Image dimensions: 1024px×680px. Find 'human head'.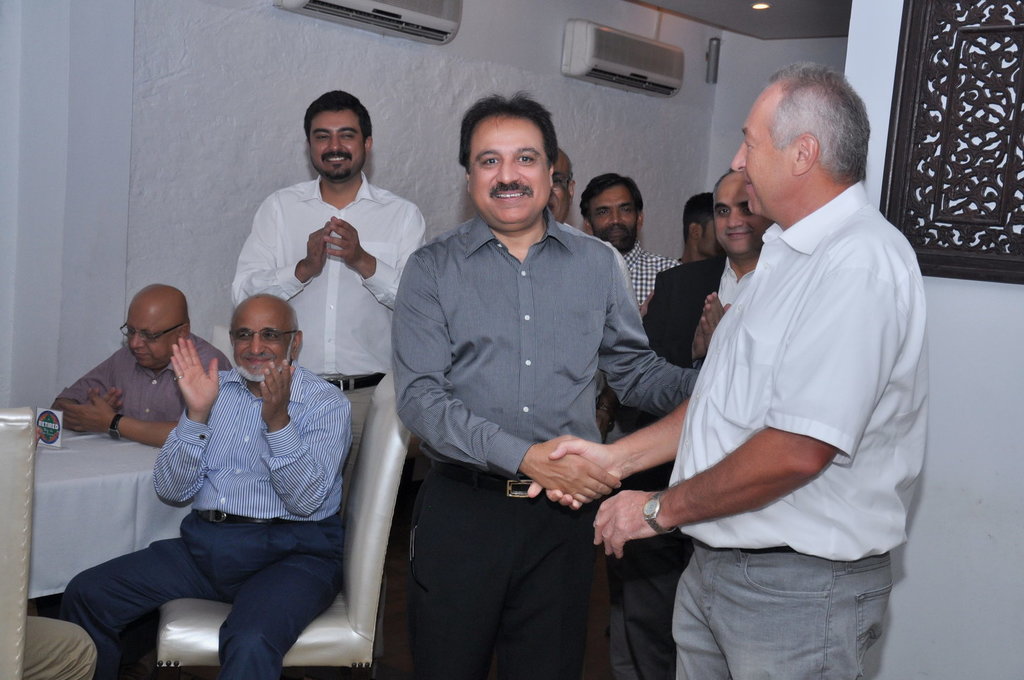
[730, 61, 873, 224].
